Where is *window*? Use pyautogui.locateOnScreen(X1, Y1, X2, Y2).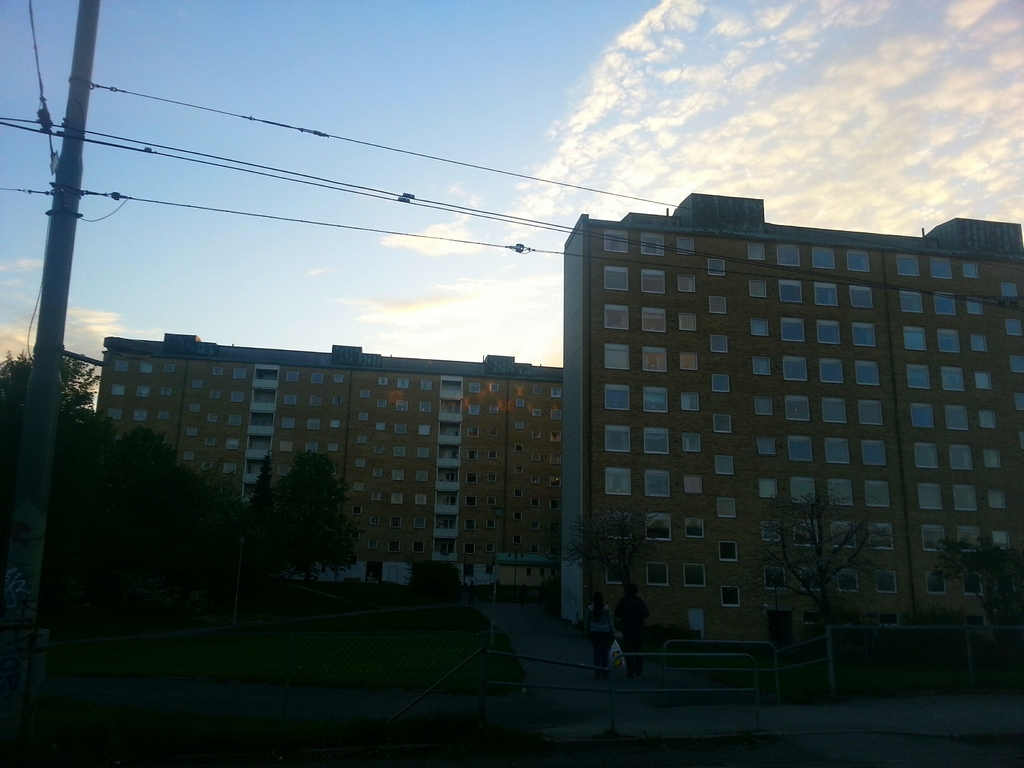
pyautogui.locateOnScreen(490, 451, 496, 457).
